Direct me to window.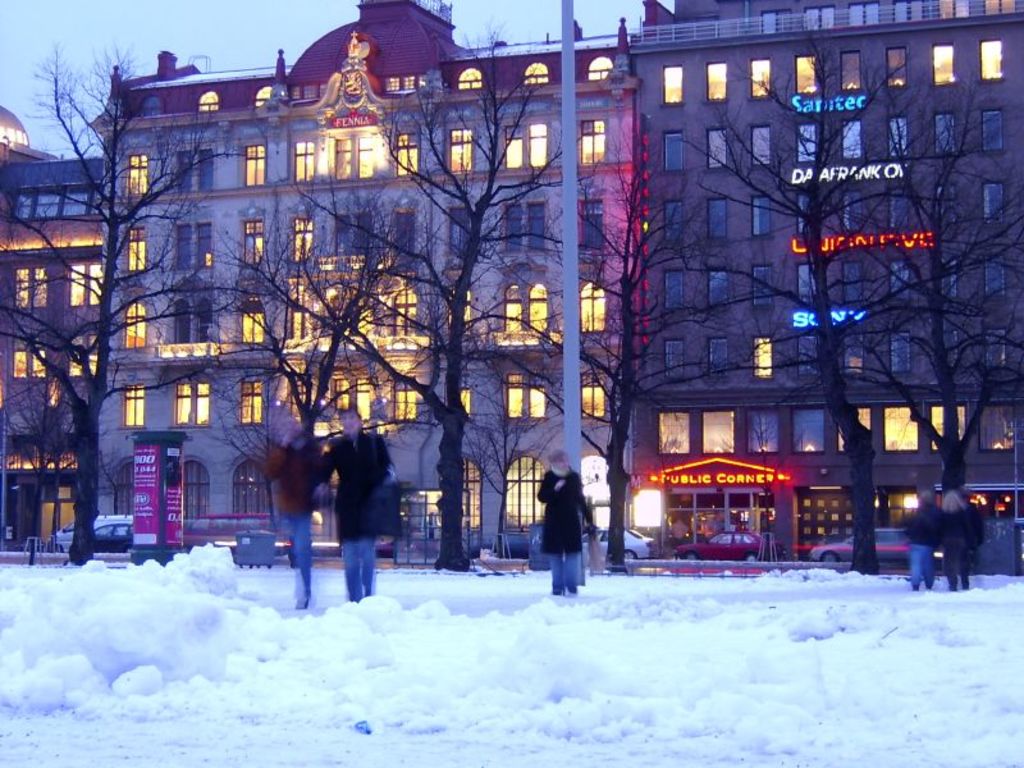
Direction: box(575, 118, 607, 165).
